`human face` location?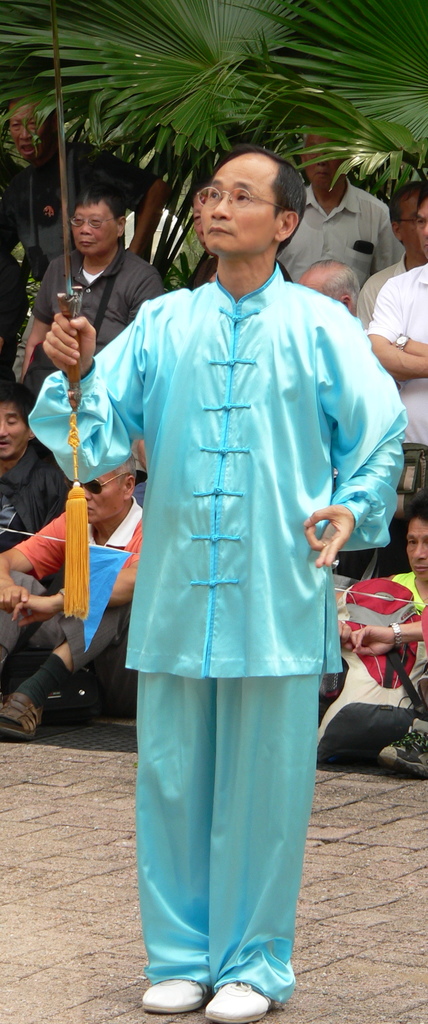
select_region(83, 473, 125, 524)
